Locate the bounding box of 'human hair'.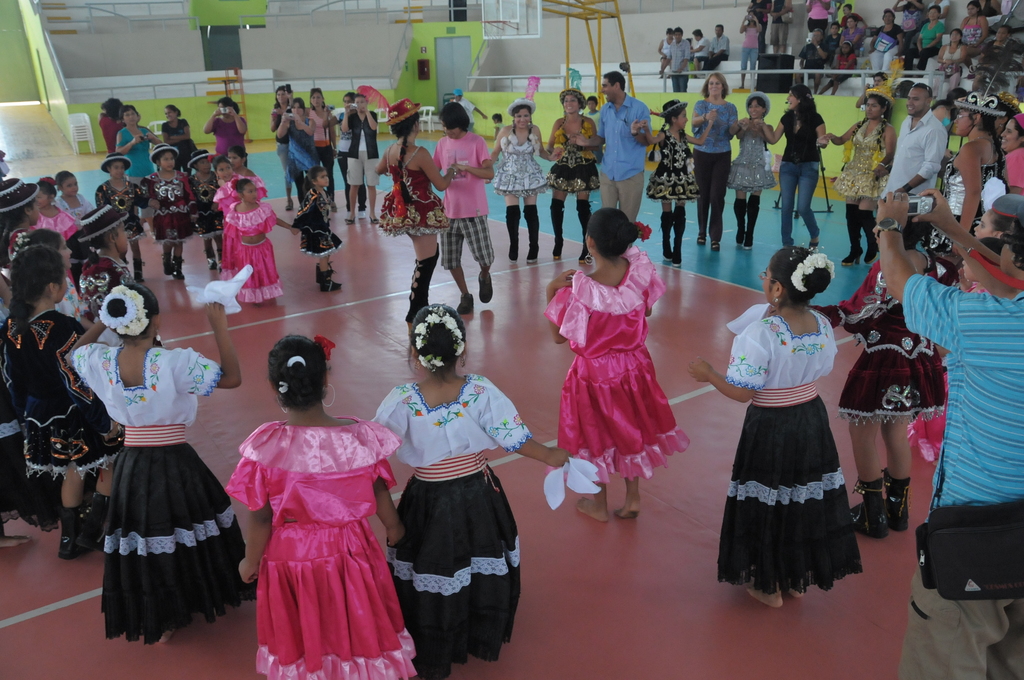
Bounding box: <box>0,200,36,245</box>.
